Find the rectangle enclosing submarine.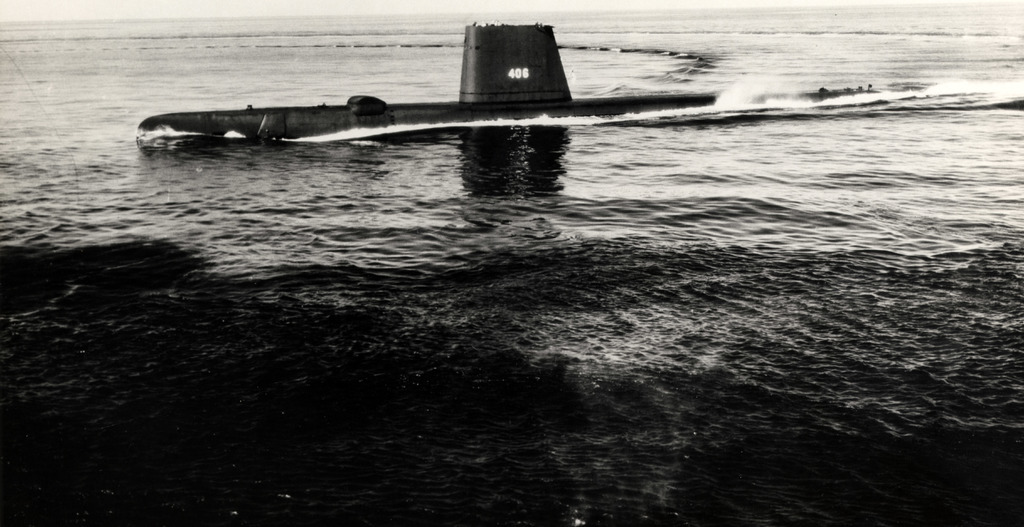
region(136, 14, 911, 143).
